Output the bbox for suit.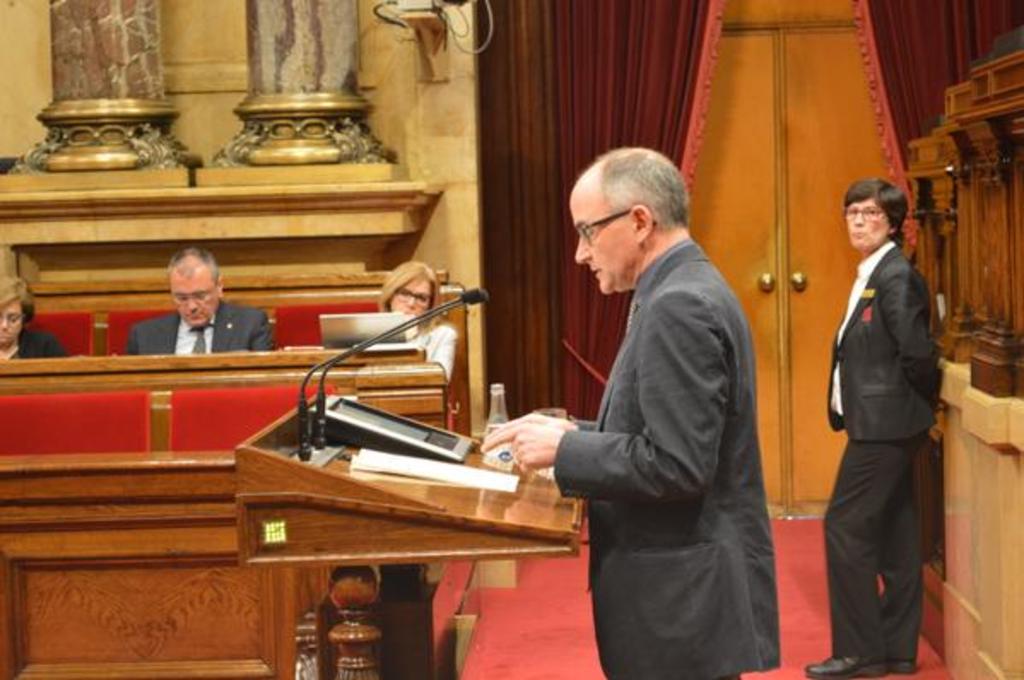
pyautogui.locateOnScreen(822, 166, 950, 665).
